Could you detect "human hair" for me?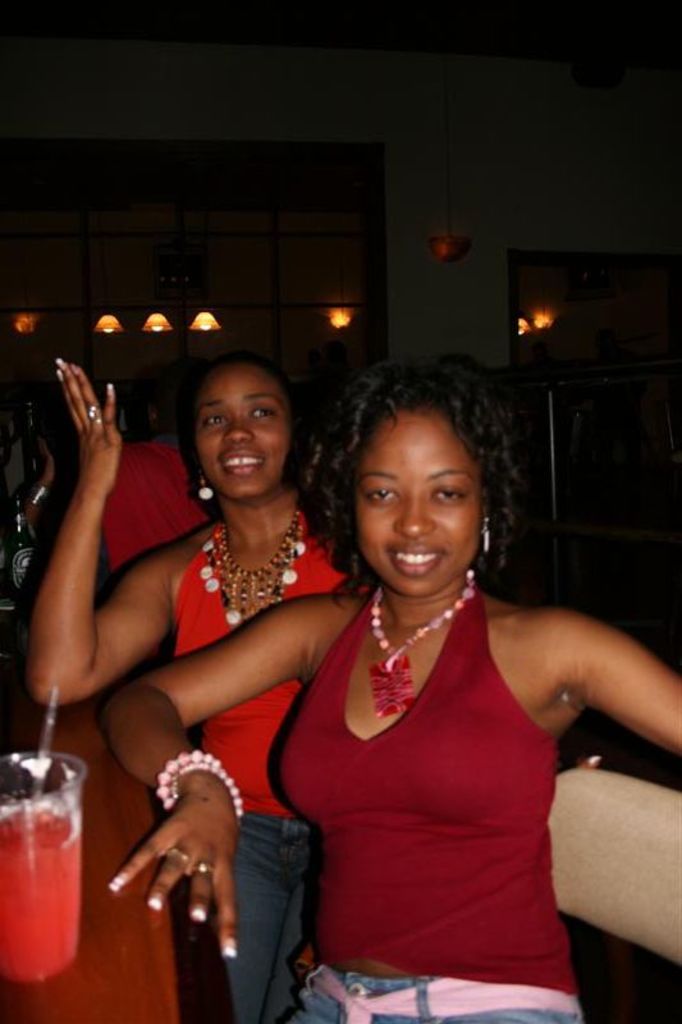
Detection result: (left=184, top=353, right=322, bottom=520).
